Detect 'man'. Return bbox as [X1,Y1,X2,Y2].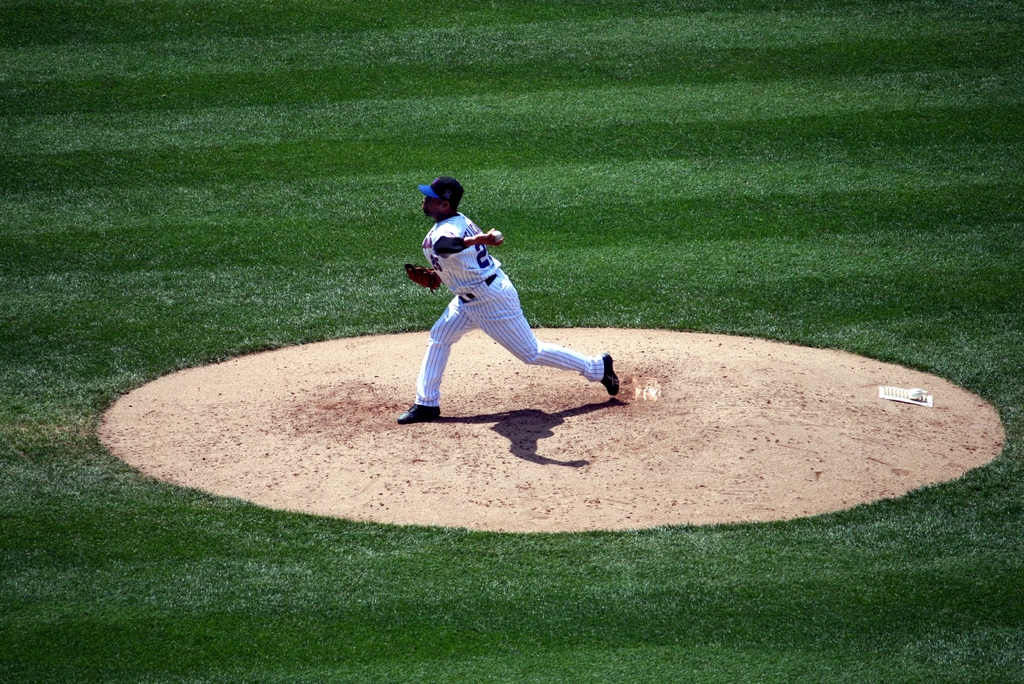
[397,171,623,423].
